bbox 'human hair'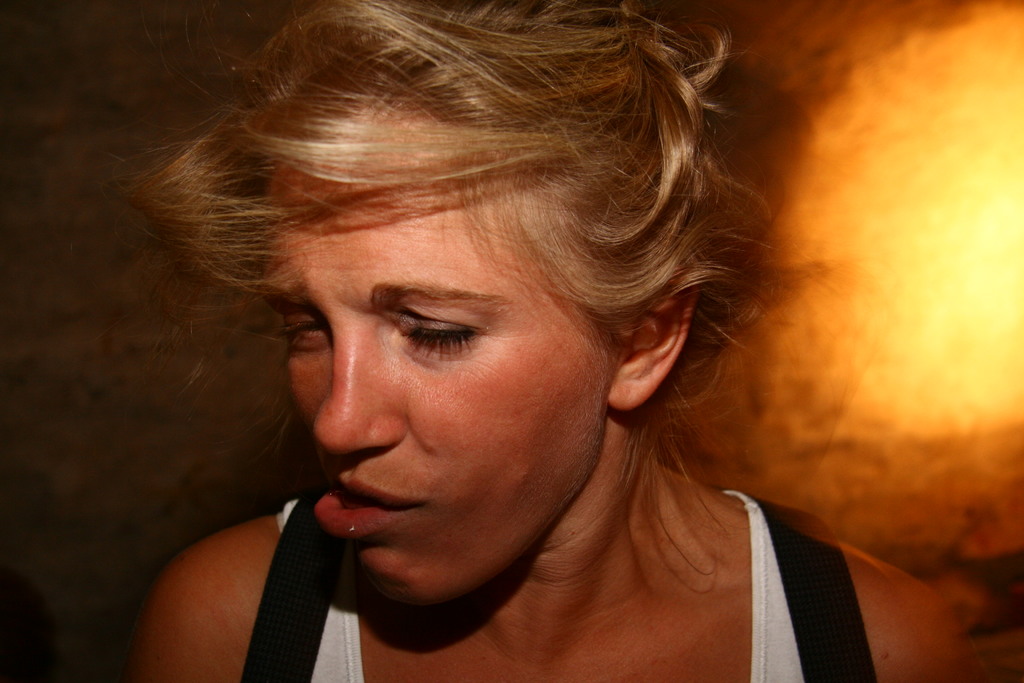
(x1=60, y1=15, x2=847, y2=587)
